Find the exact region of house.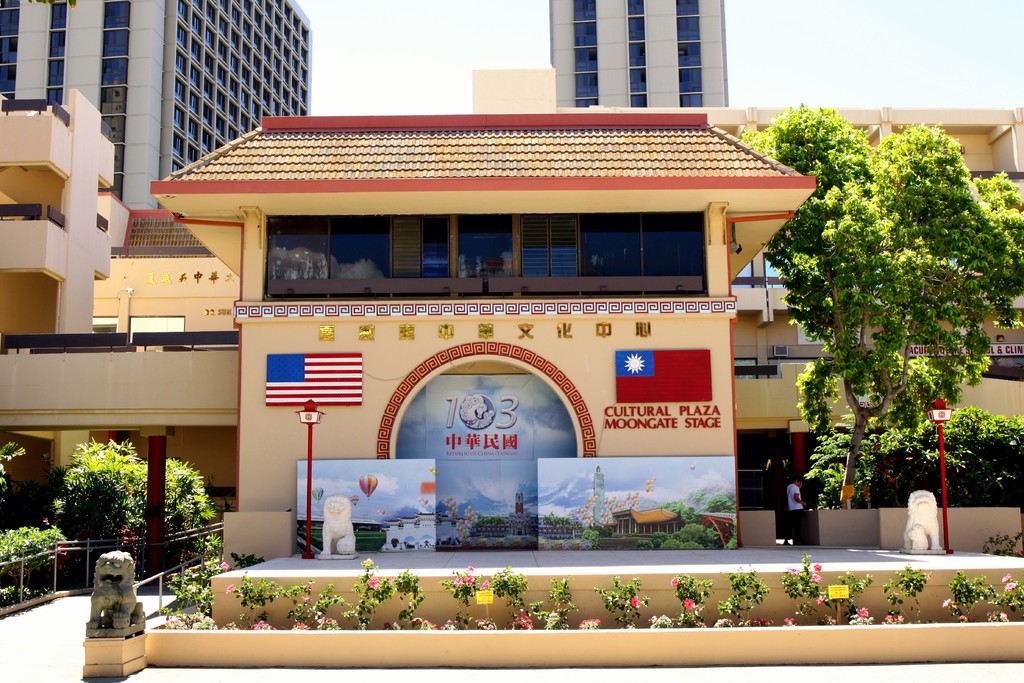
Exact region: box=[463, 70, 559, 117].
